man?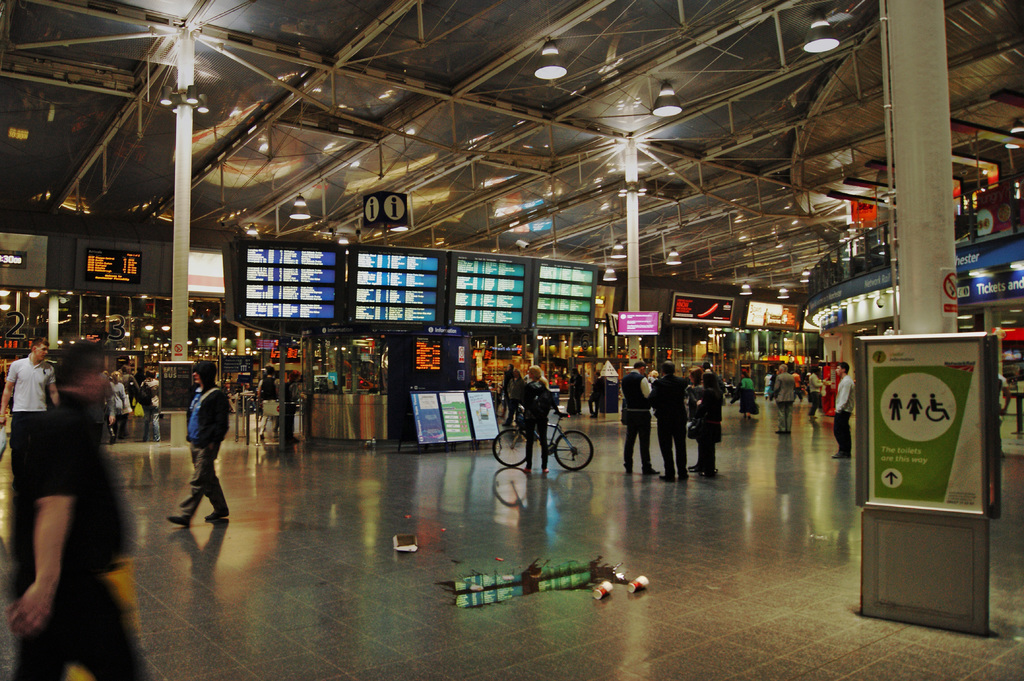
crop(10, 294, 120, 631)
